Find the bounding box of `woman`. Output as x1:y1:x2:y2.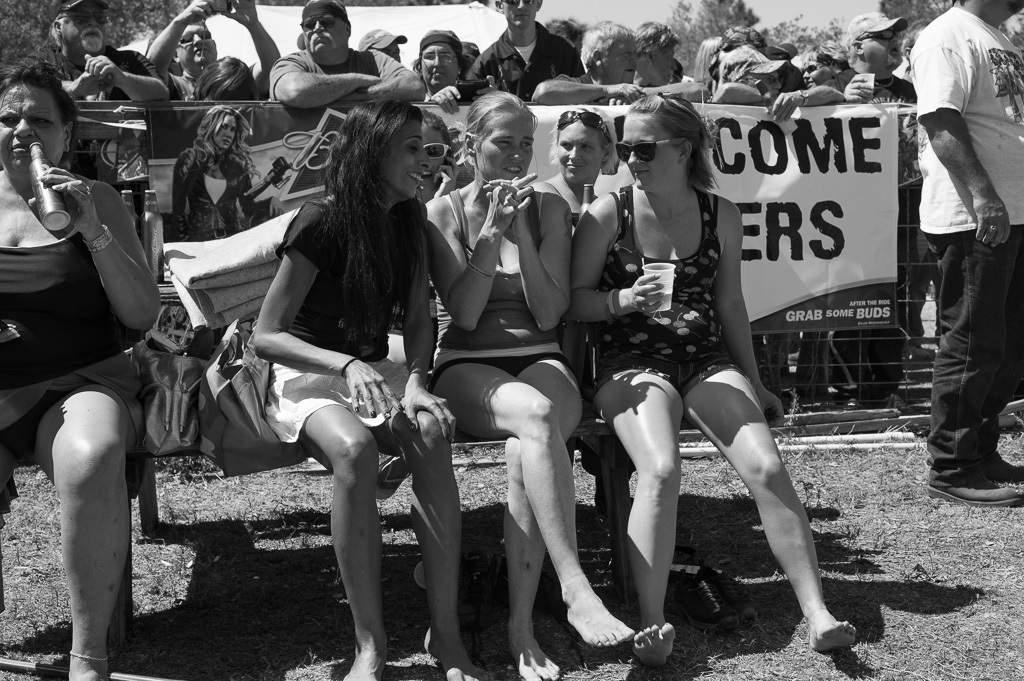
258:91:527:680.
